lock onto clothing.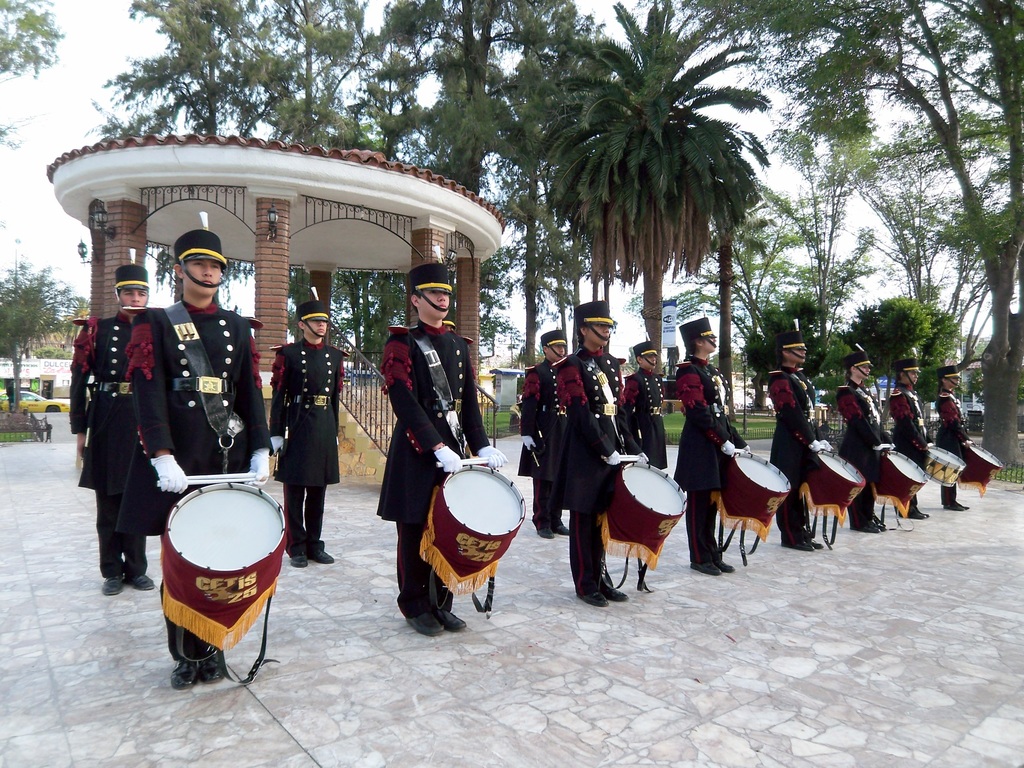
Locked: l=511, t=355, r=566, b=518.
